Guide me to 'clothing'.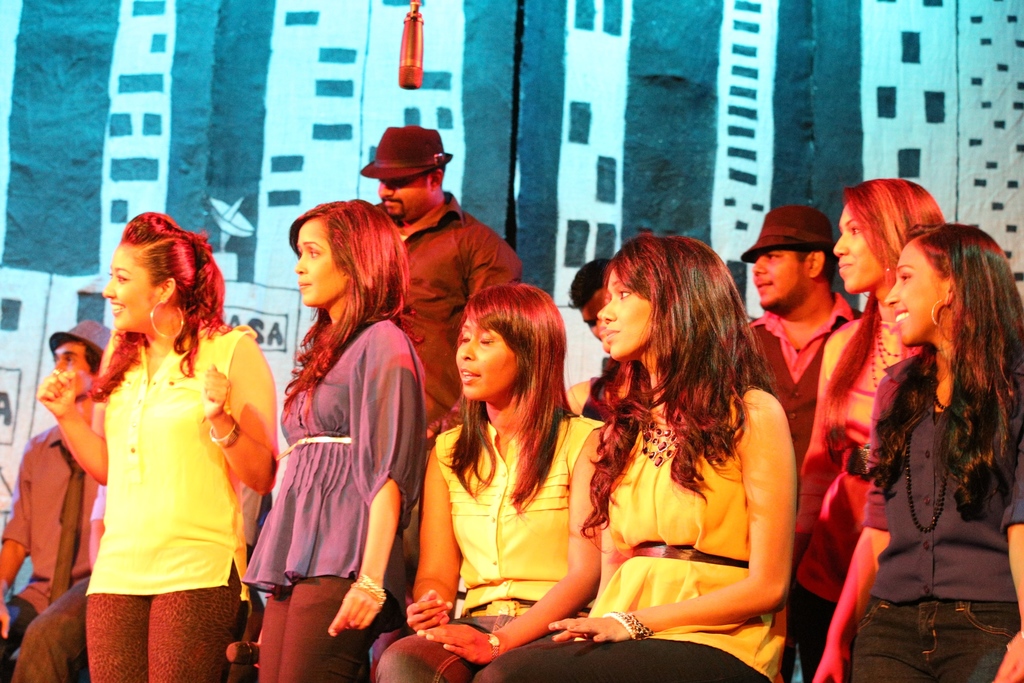
Guidance: box=[0, 410, 90, 682].
